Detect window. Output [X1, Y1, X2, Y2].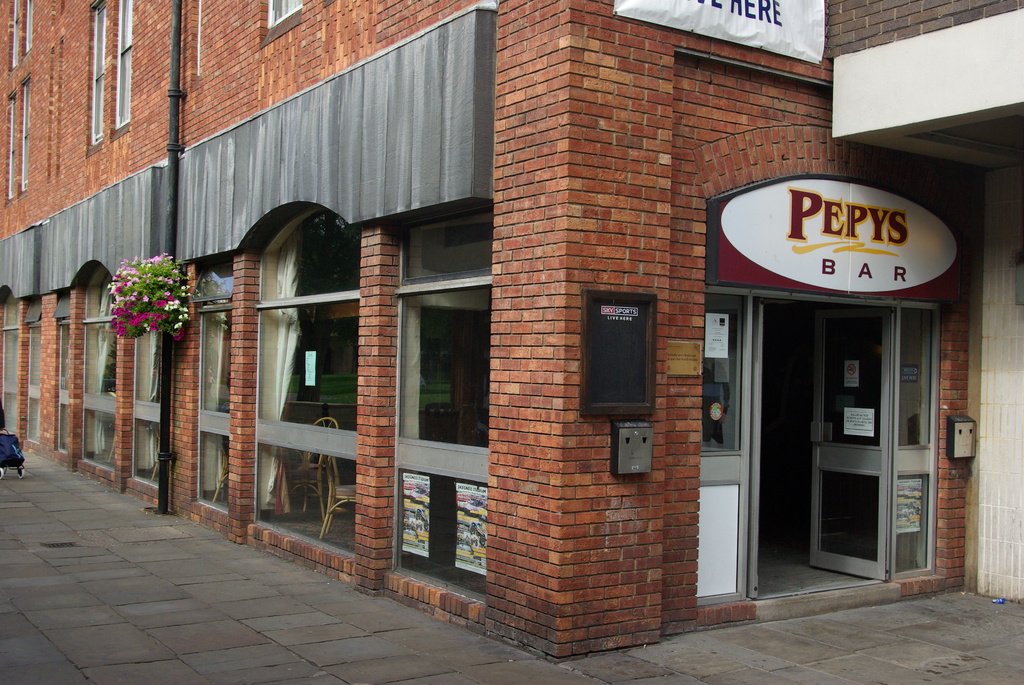
[86, 0, 105, 148].
